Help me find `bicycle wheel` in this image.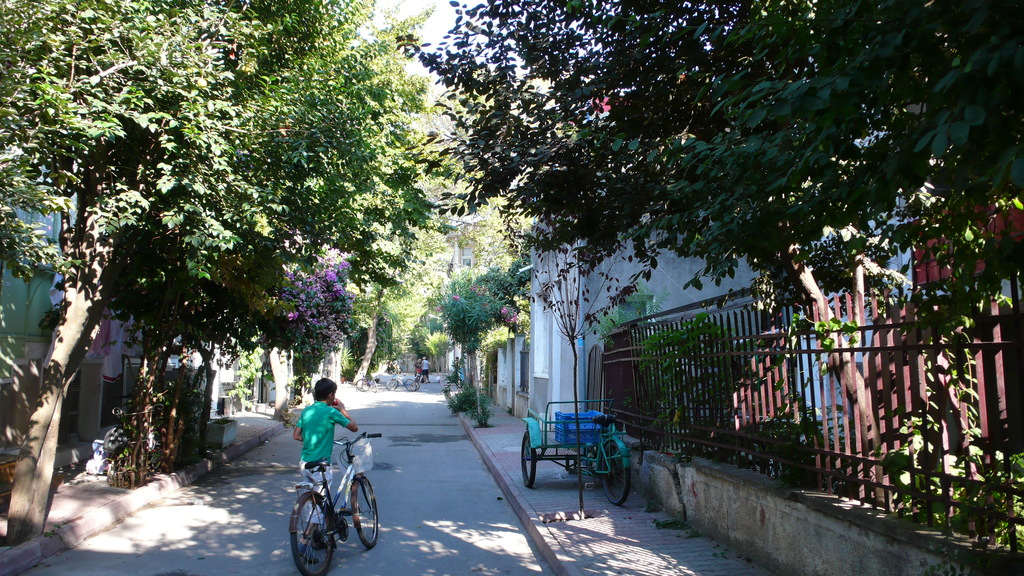
Found it: {"left": 590, "top": 435, "right": 640, "bottom": 506}.
